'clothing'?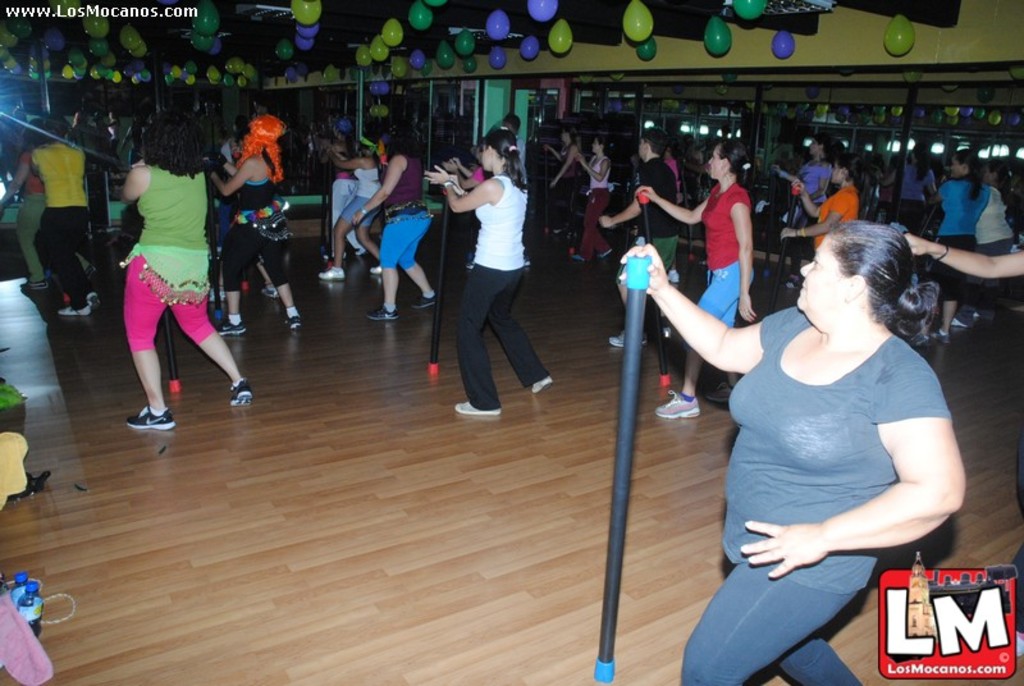
detection(454, 172, 543, 412)
